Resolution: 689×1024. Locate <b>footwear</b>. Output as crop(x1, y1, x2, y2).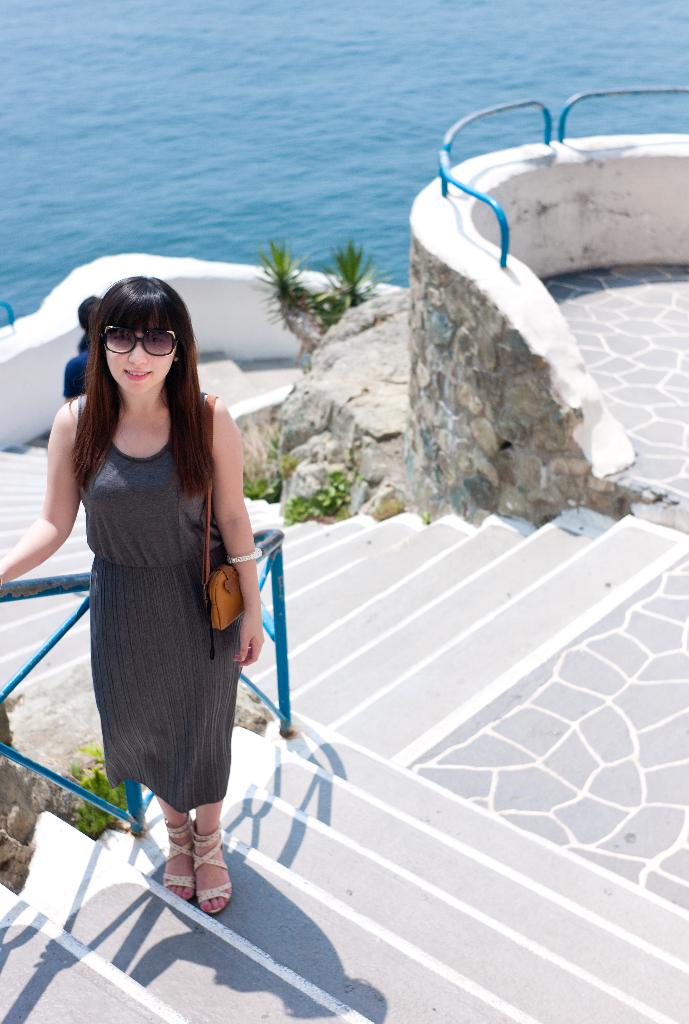
crop(145, 811, 225, 910).
